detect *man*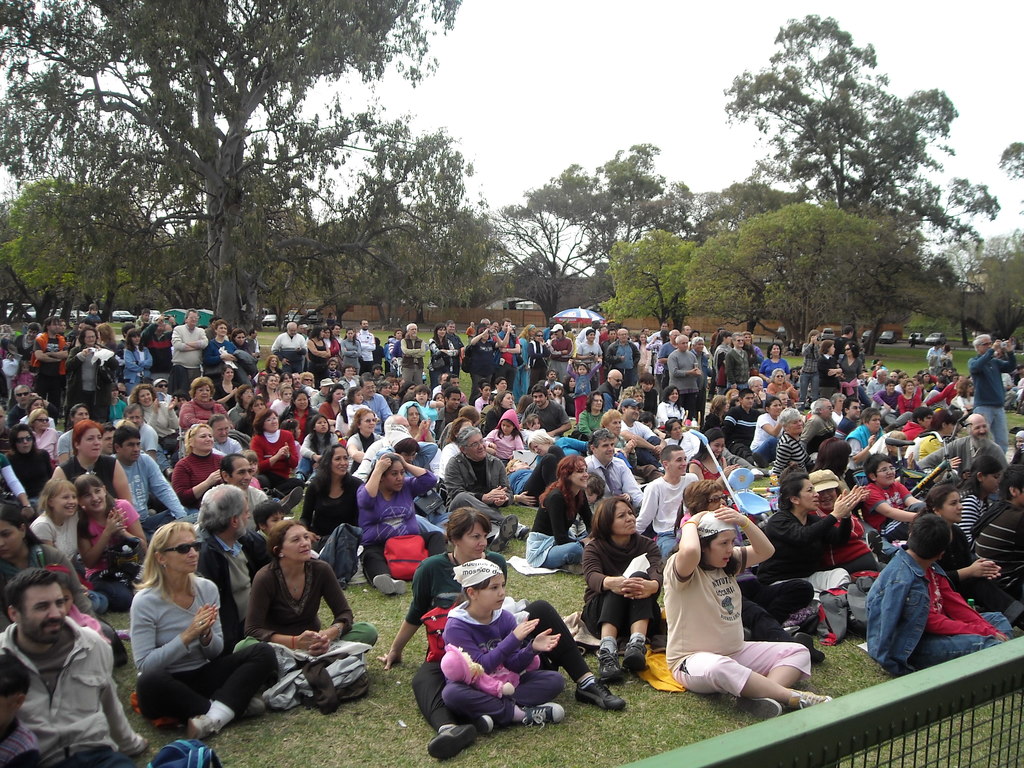
(584, 422, 646, 506)
